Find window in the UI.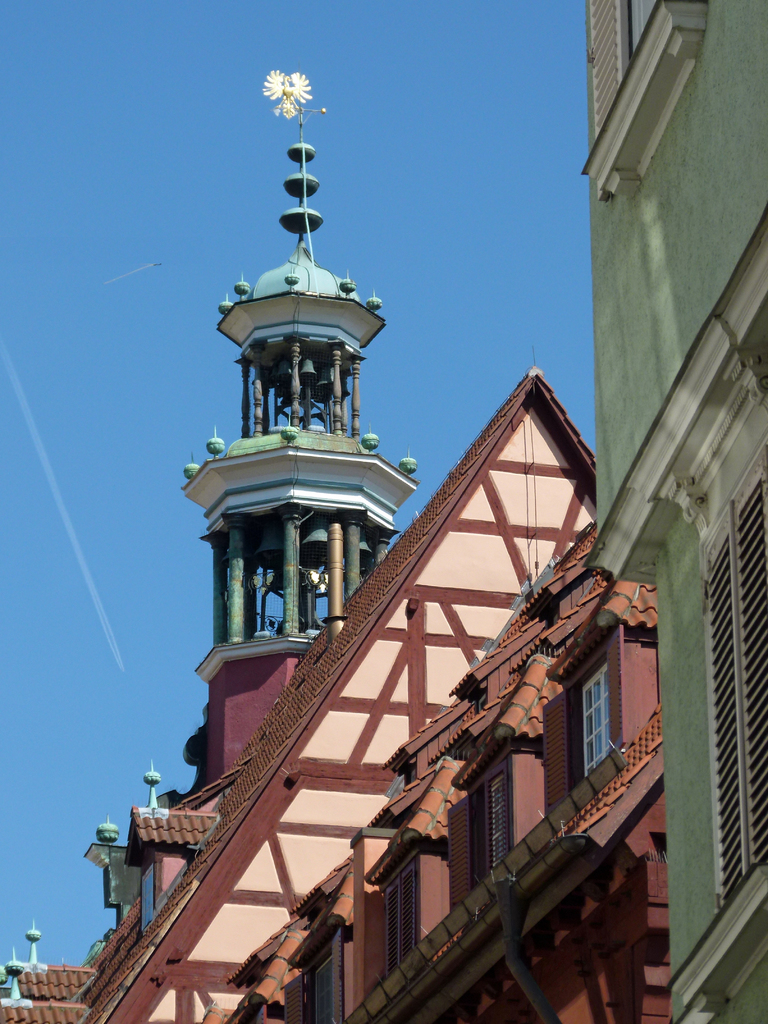
UI element at bbox=(279, 925, 348, 1023).
